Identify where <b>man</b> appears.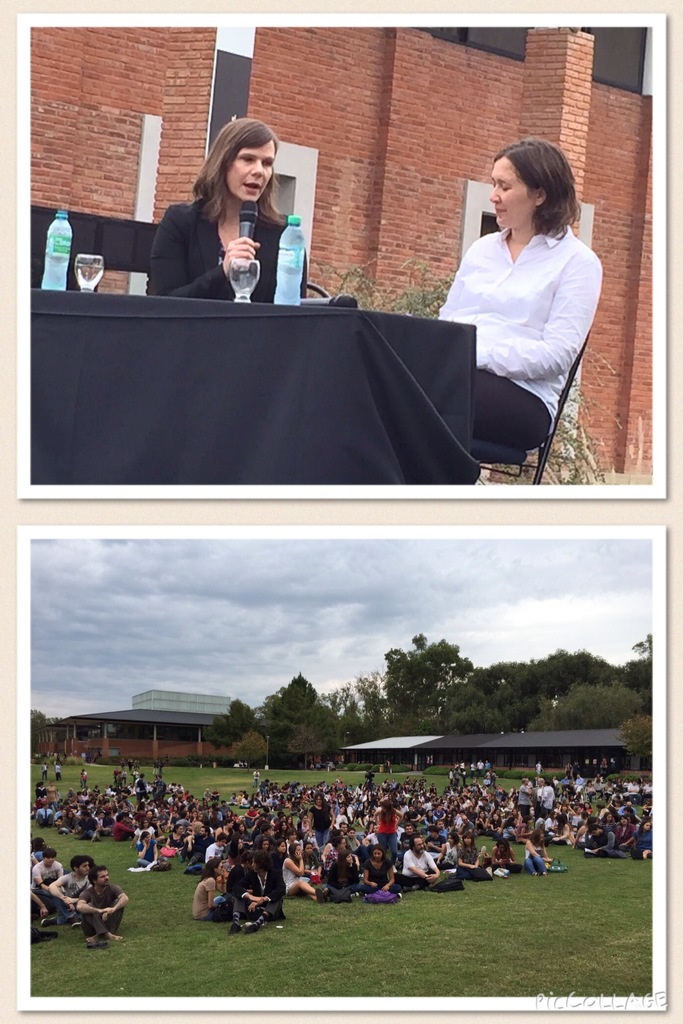
Appears at left=400, top=822, right=416, bottom=837.
